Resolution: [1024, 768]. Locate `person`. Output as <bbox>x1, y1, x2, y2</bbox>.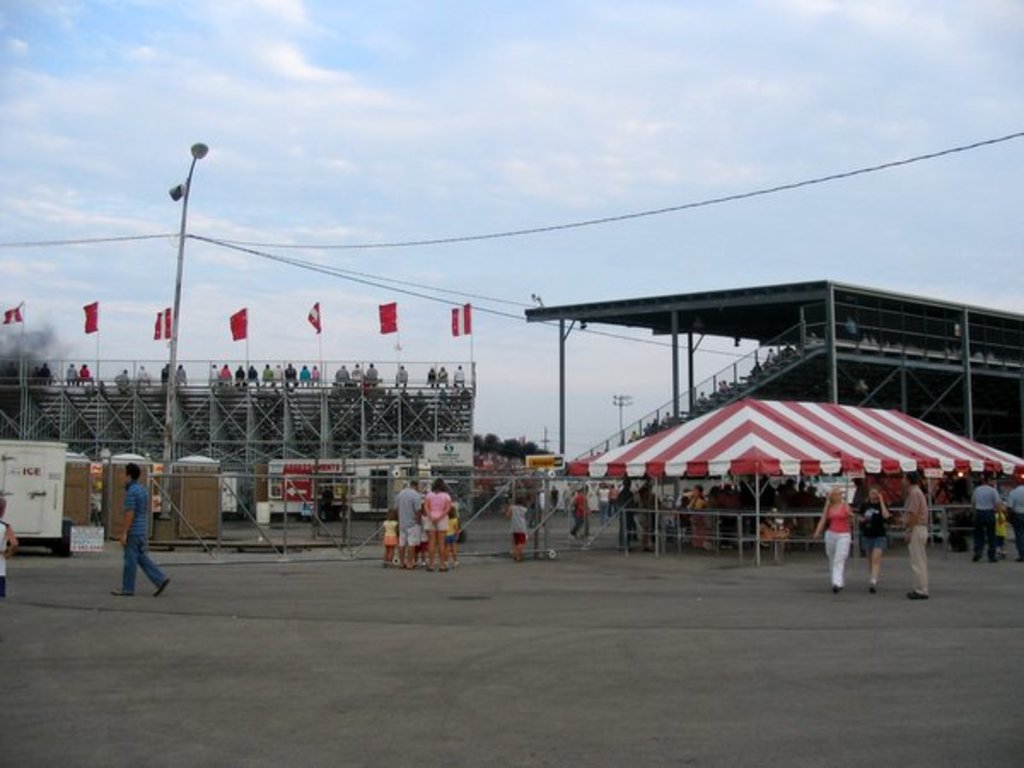
<bbox>75, 362, 96, 389</bbox>.
